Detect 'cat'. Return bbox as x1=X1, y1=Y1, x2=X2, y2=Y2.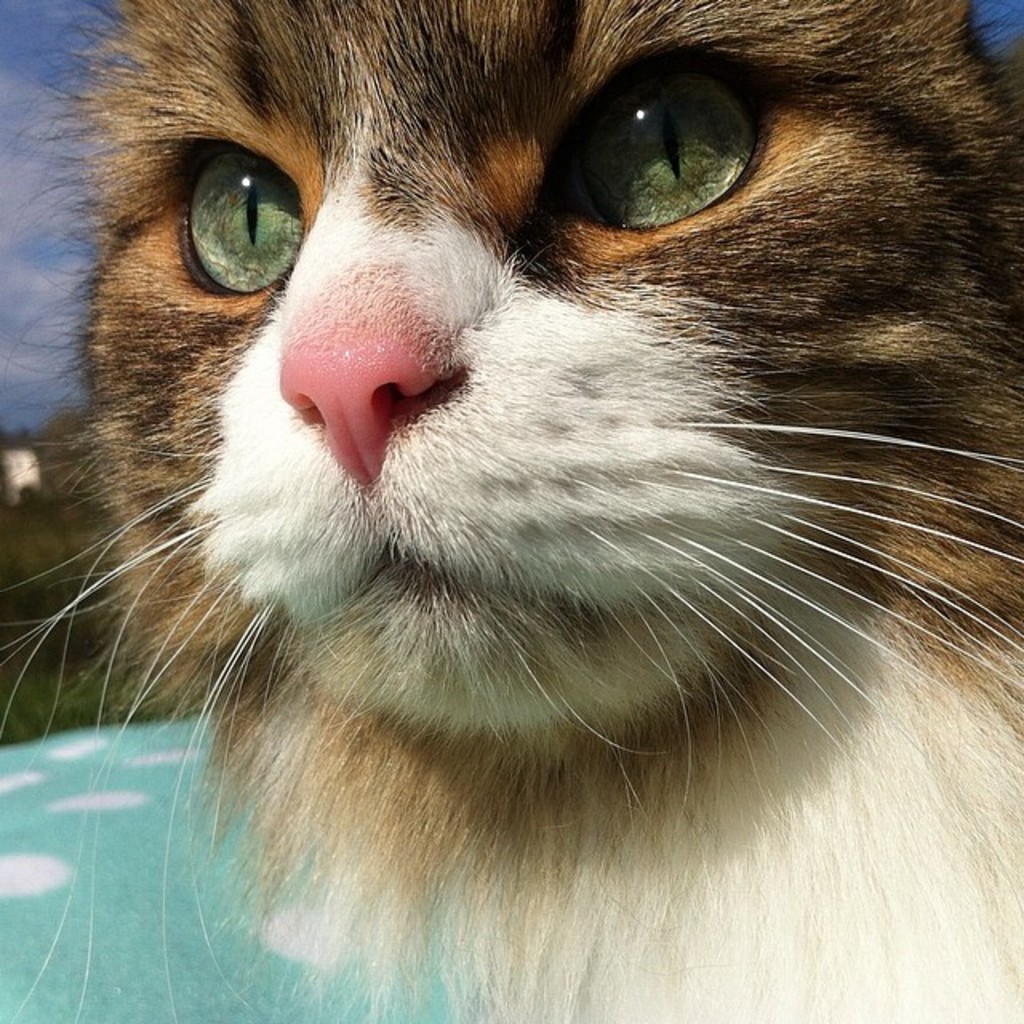
x1=0, y1=0, x2=1022, y2=1022.
